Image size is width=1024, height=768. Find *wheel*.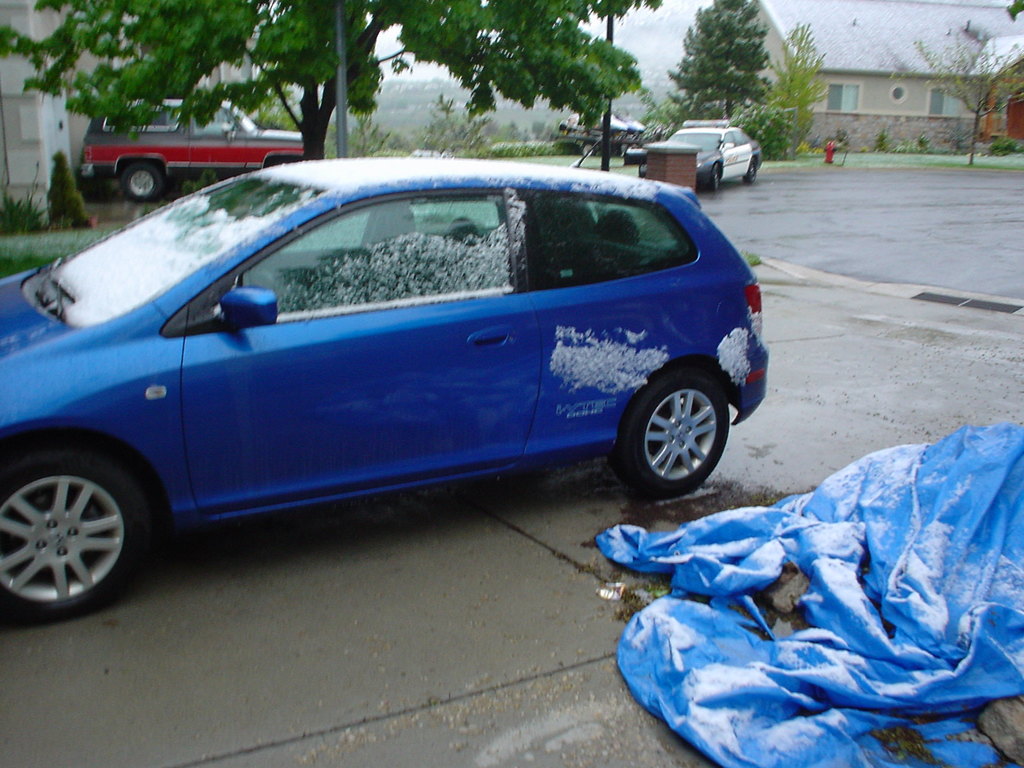
box(120, 160, 166, 201).
